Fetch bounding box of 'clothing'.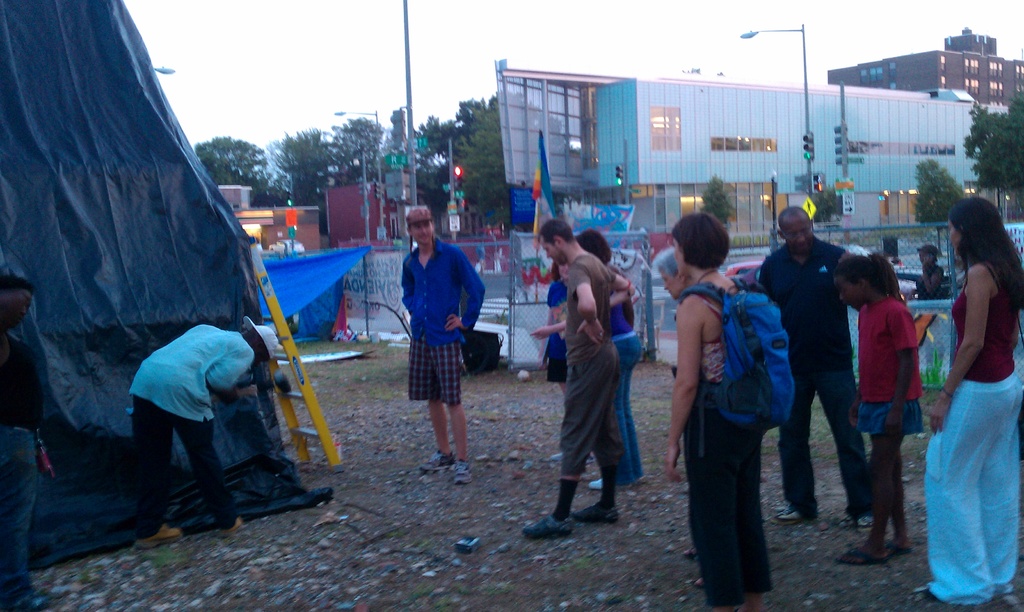
Bbox: [left=755, top=234, right=843, bottom=536].
